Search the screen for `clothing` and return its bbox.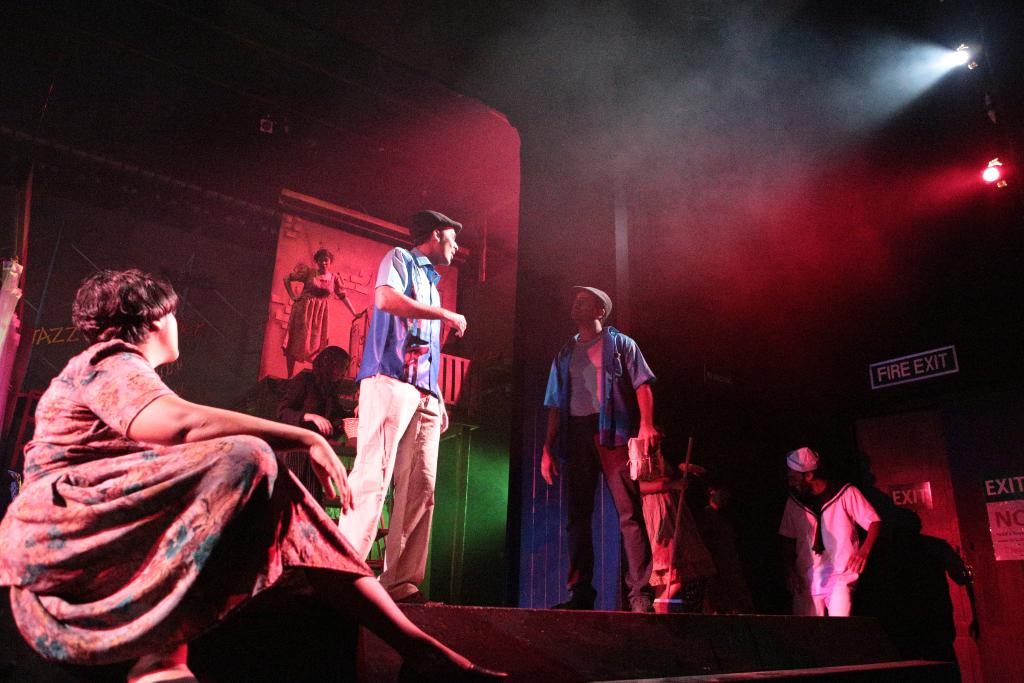
Found: 541:332:650:609.
